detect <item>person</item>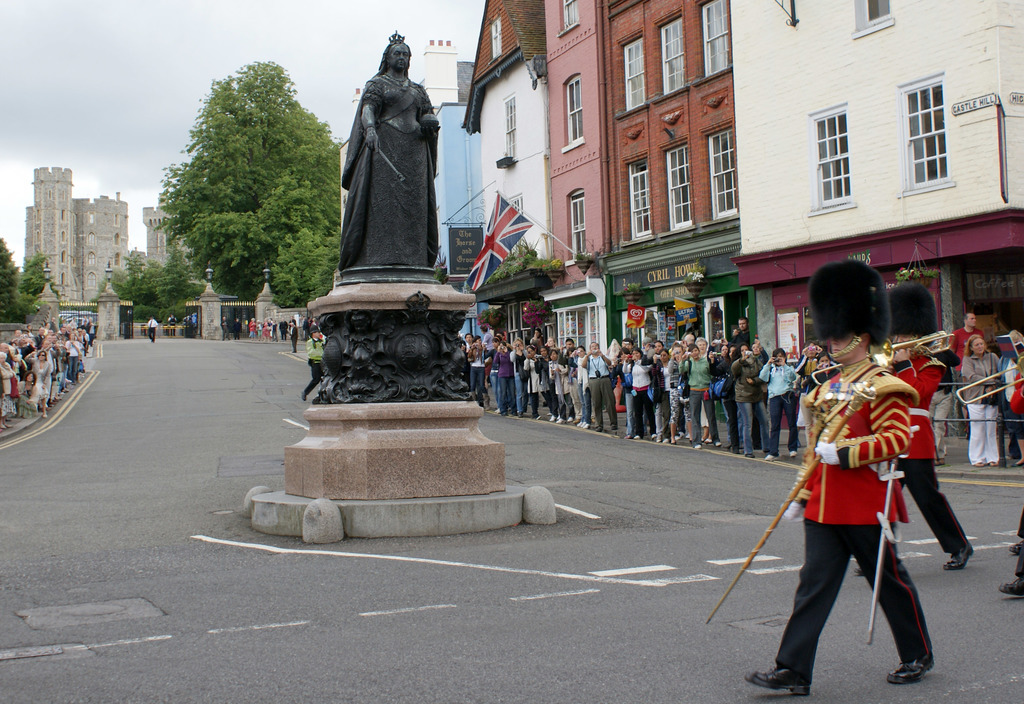
<bbox>544, 348, 572, 421</bbox>
